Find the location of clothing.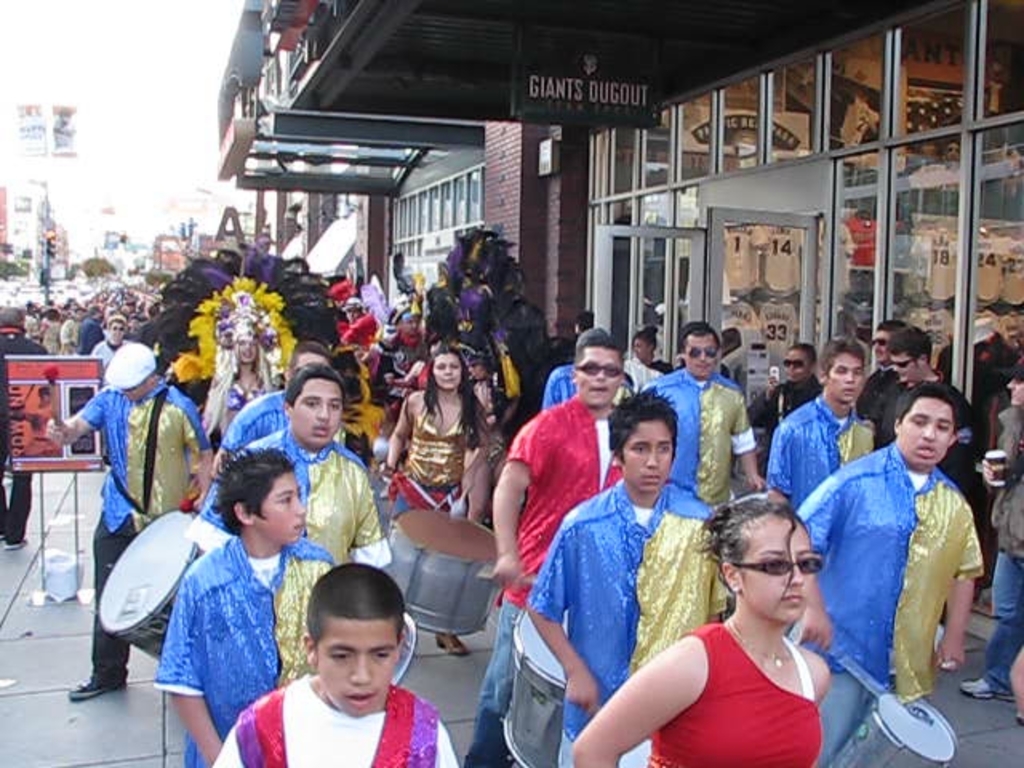
Location: x1=864, y1=379, x2=982, y2=461.
